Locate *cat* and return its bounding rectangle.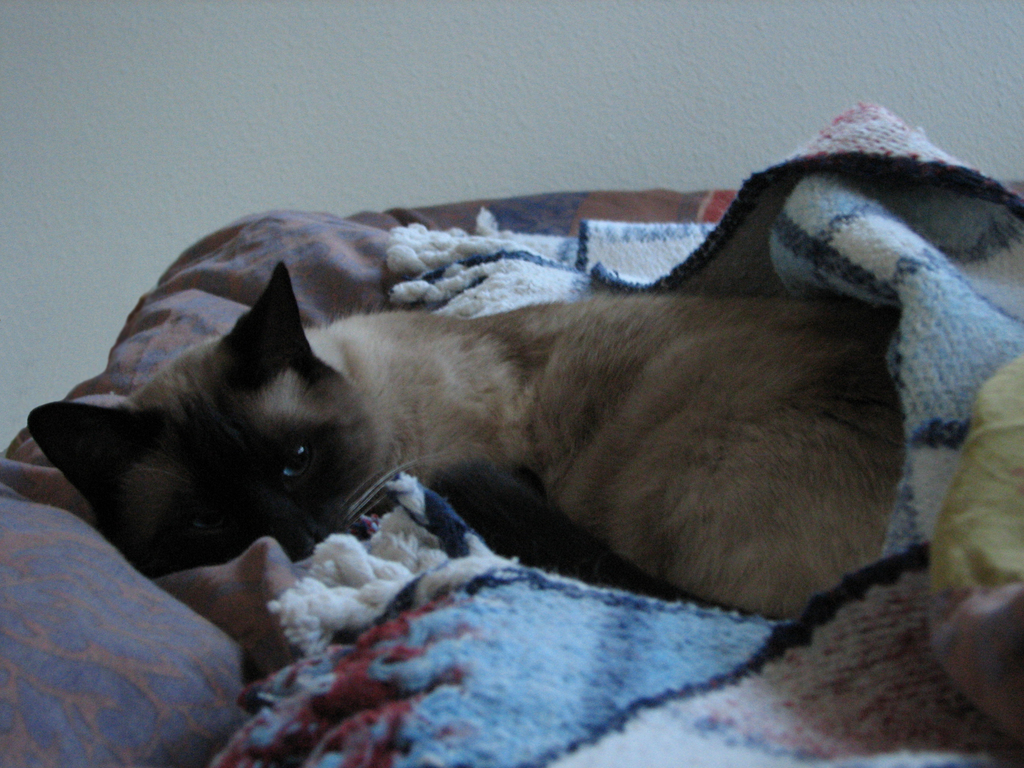
bbox=[20, 258, 911, 625].
